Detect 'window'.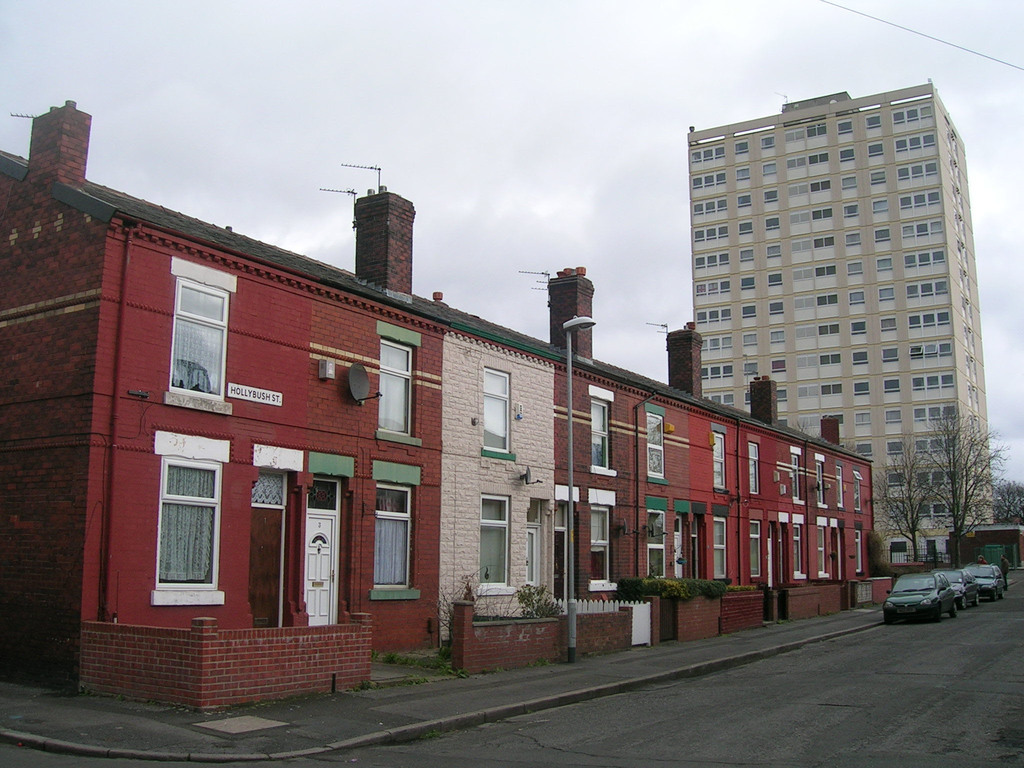
Detected at box=[886, 438, 902, 454].
